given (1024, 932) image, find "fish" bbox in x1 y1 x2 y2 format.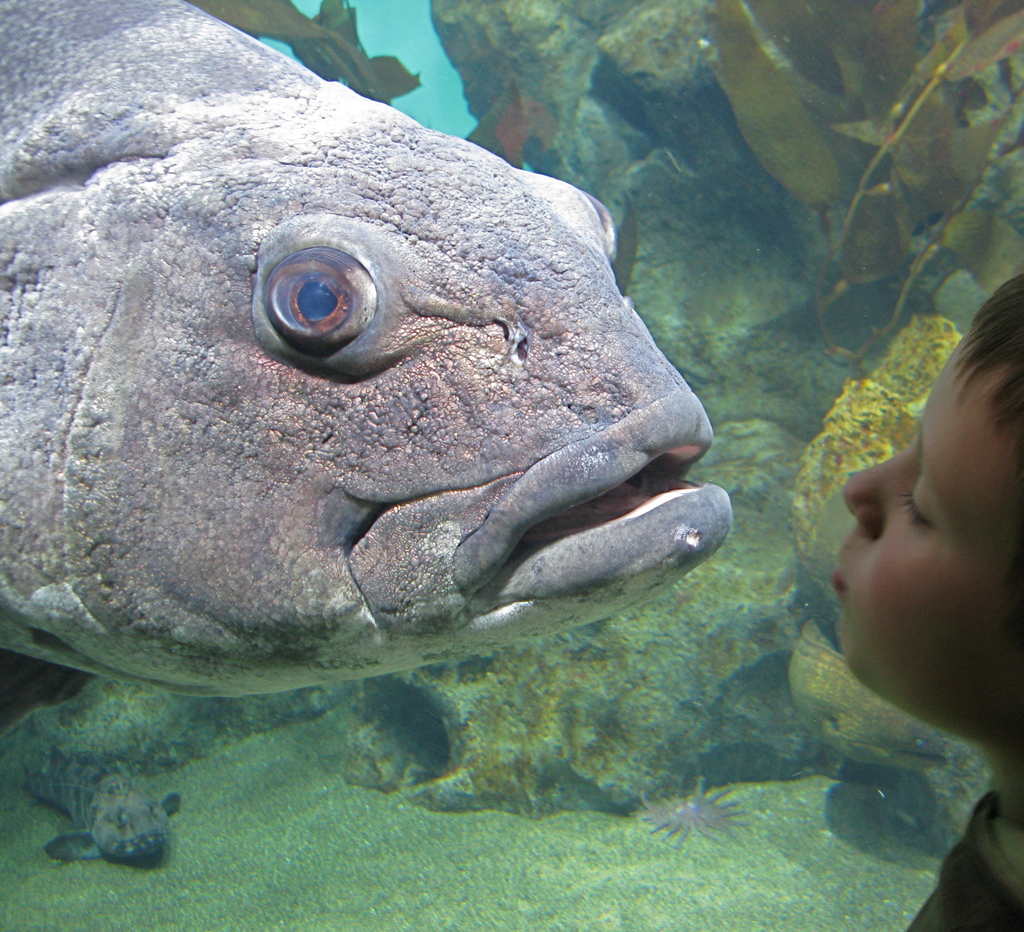
9 679 463 874.
